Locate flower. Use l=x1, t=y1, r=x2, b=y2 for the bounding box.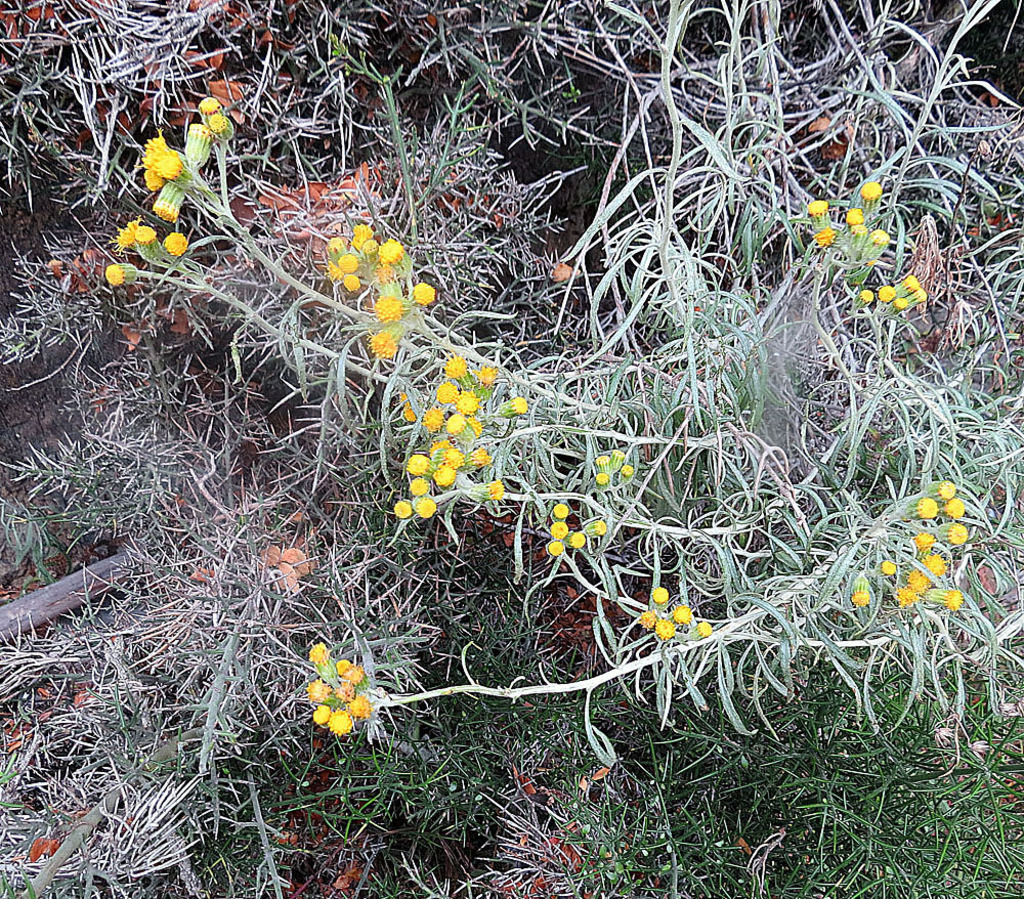
l=805, t=196, r=828, b=216.
